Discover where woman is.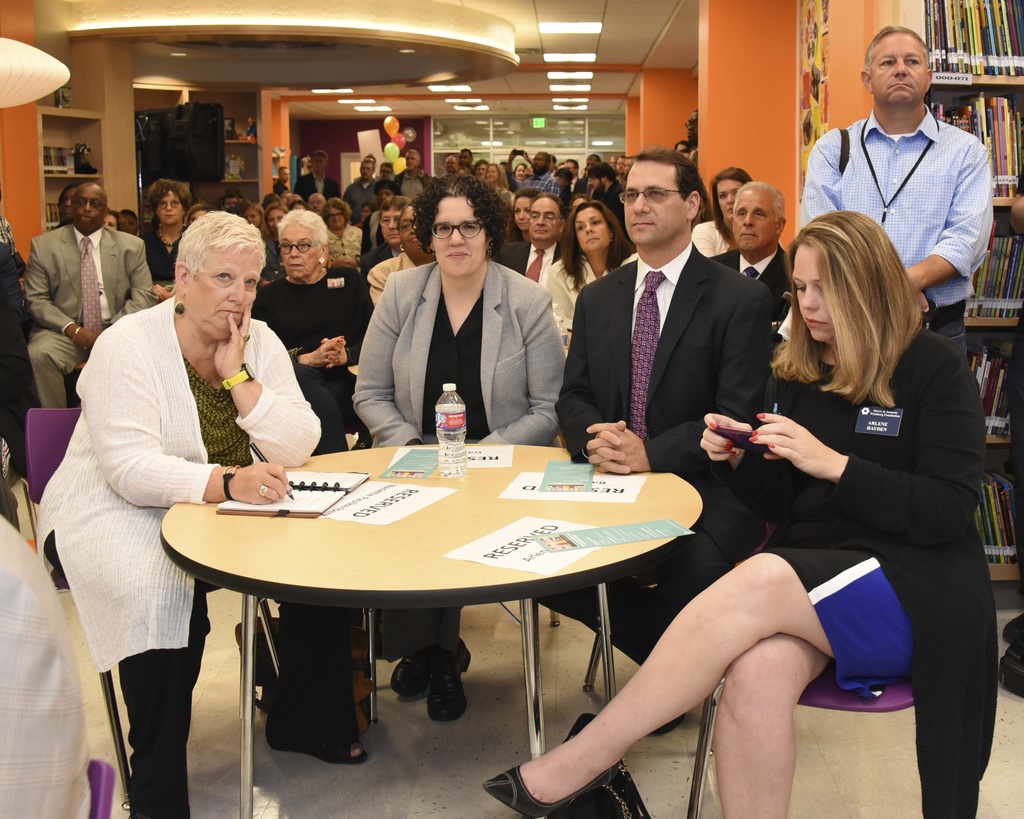
Discovered at locate(351, 170, 572, 732).
